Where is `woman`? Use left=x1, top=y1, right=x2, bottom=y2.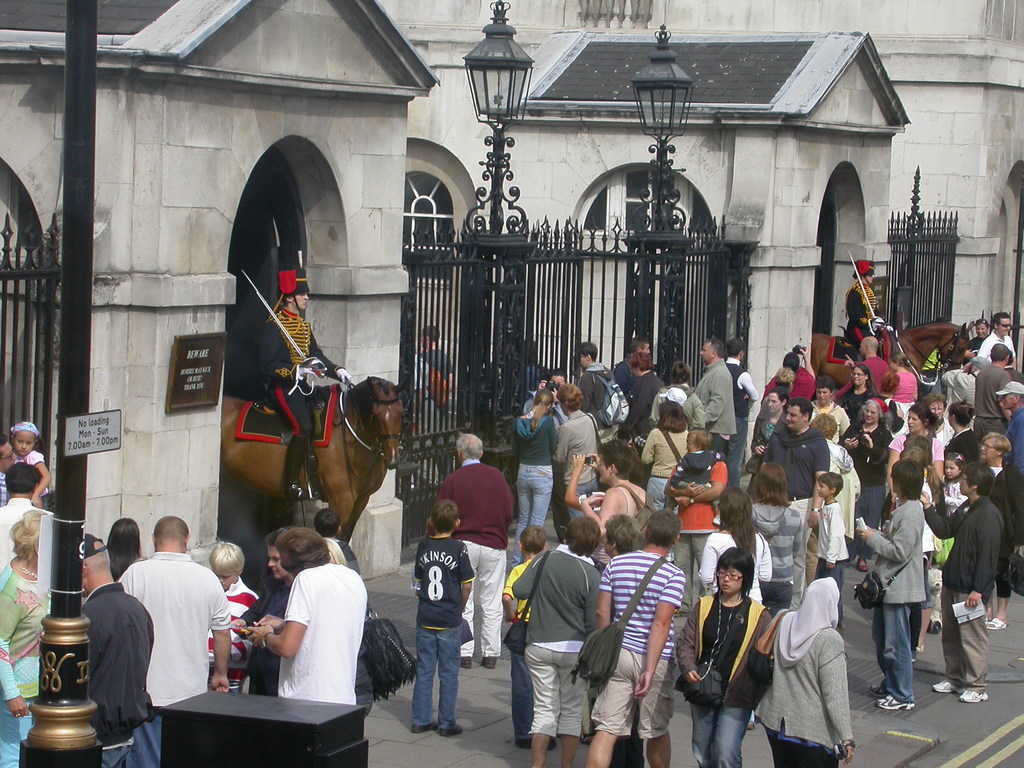
left=636, top=399, right=695, bottom=524.
